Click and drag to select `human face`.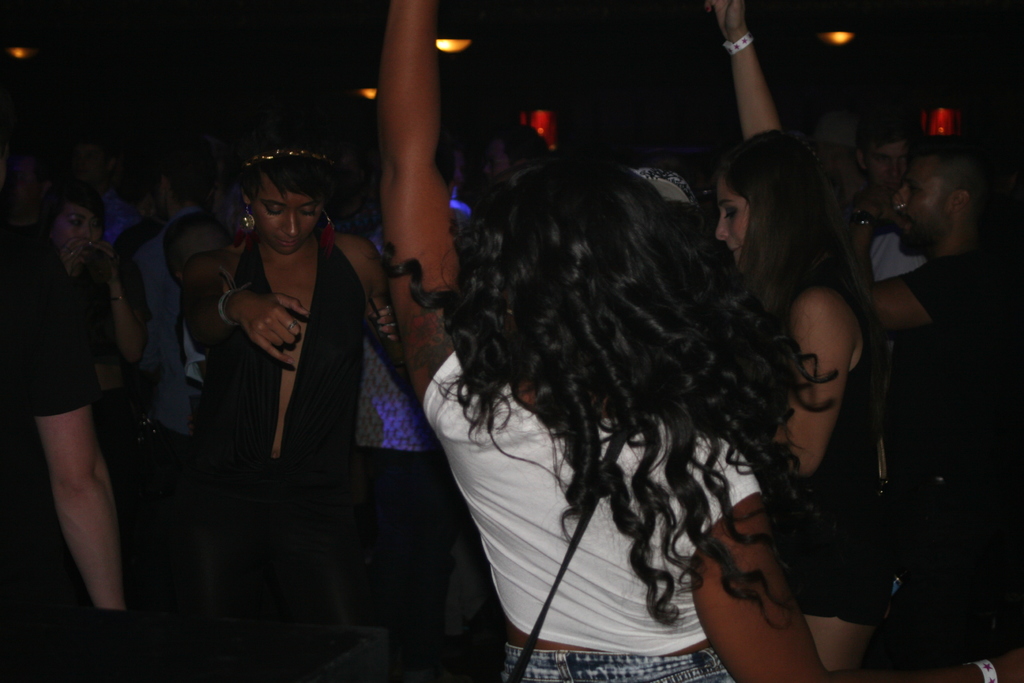
Selection: BBox(257, 183, 322, 245).
